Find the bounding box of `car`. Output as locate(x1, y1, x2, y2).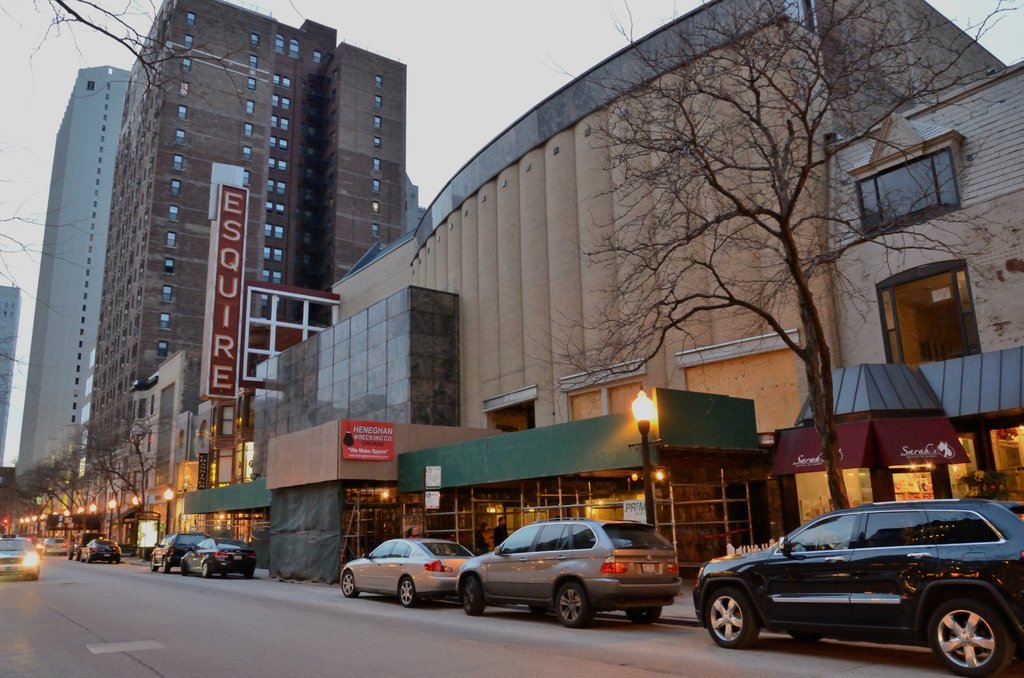
locate(78, 535, 123, 560).
